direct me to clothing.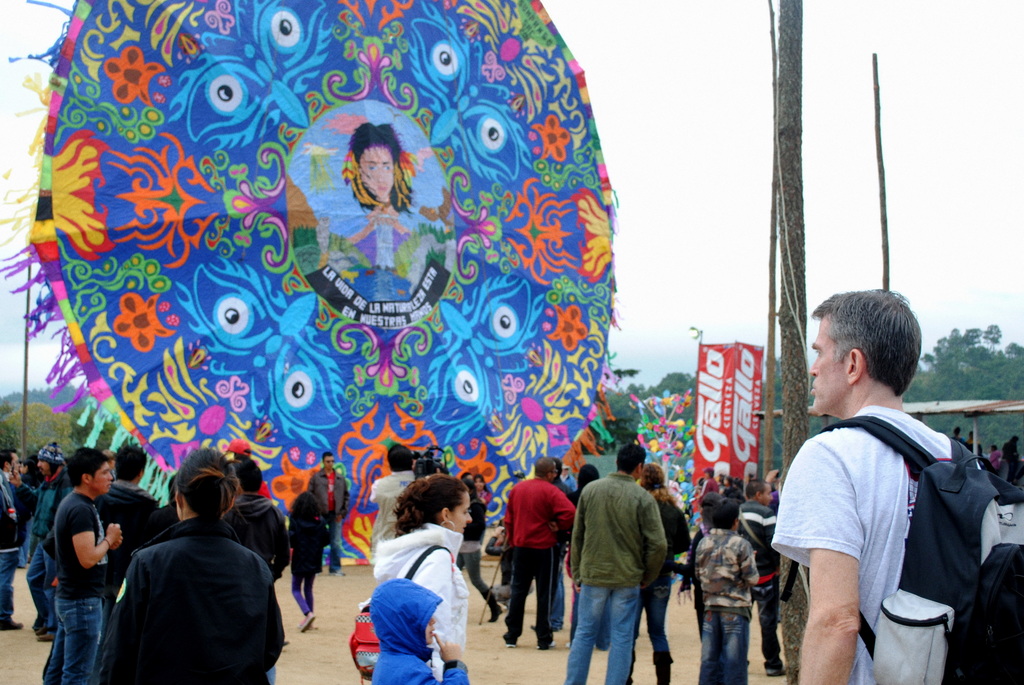
Direction: select_region(51, 489, 119, 598).
